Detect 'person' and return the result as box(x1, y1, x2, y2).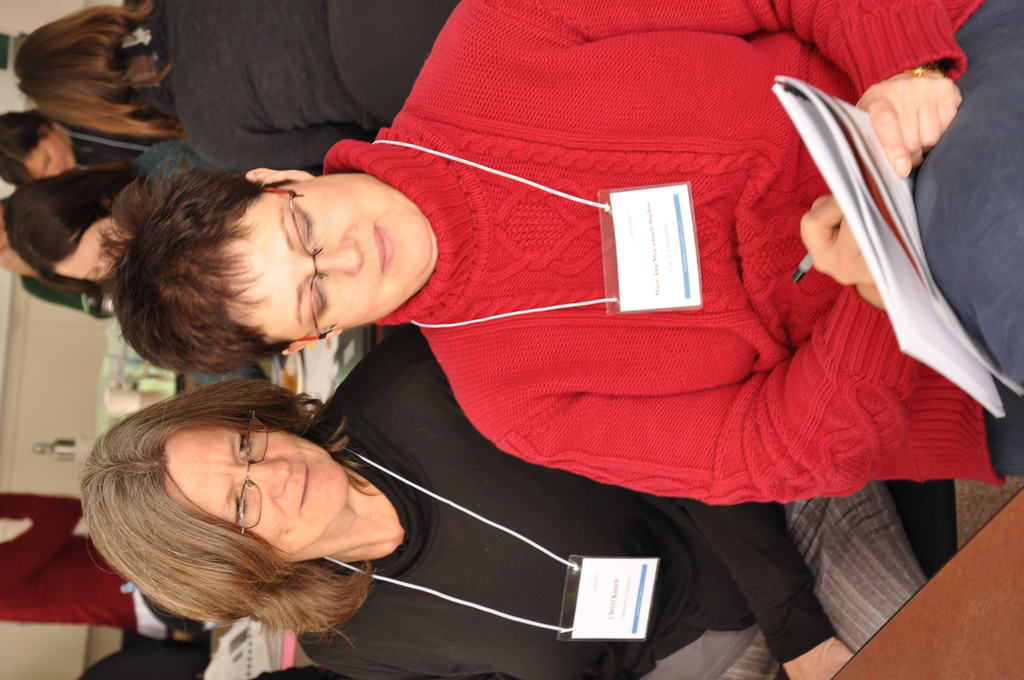
box(81, 324, 929, 679).
